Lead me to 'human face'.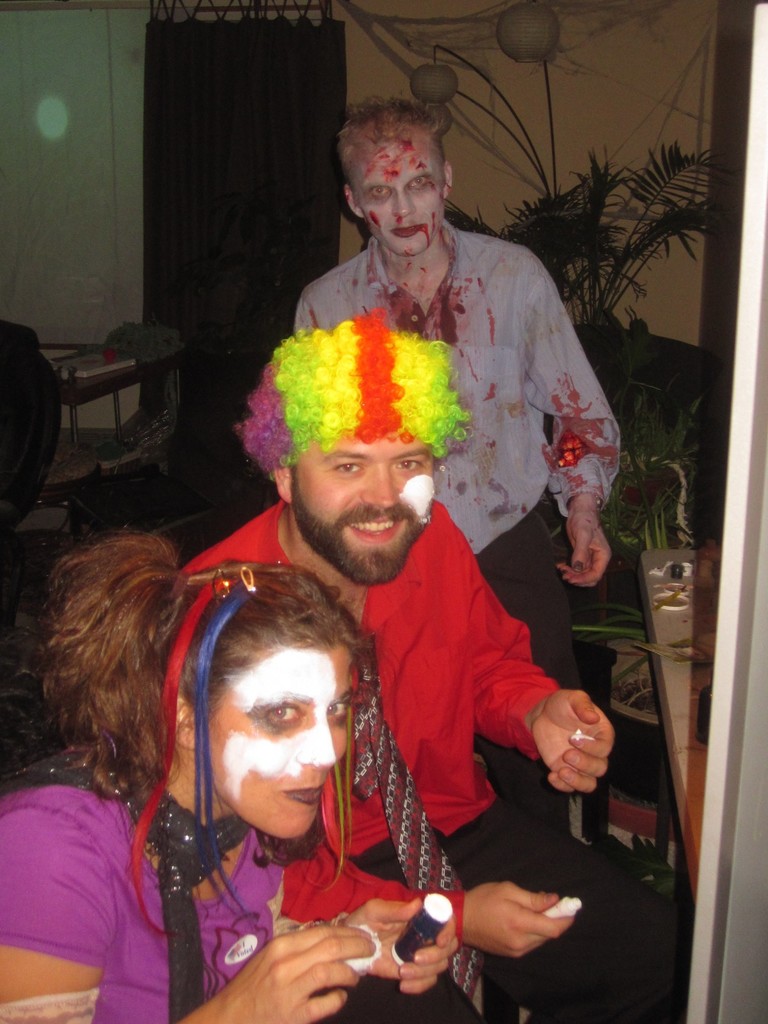
Lead to 188 621 359 851.
